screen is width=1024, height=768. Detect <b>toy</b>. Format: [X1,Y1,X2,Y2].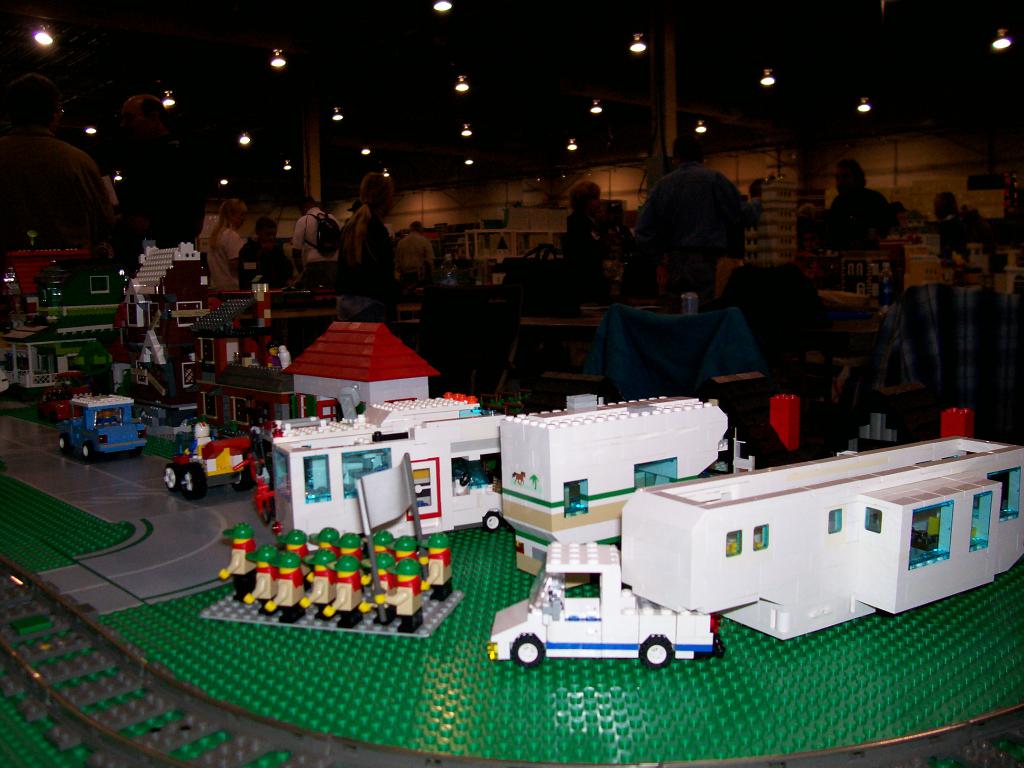
[232,454,282,524].
